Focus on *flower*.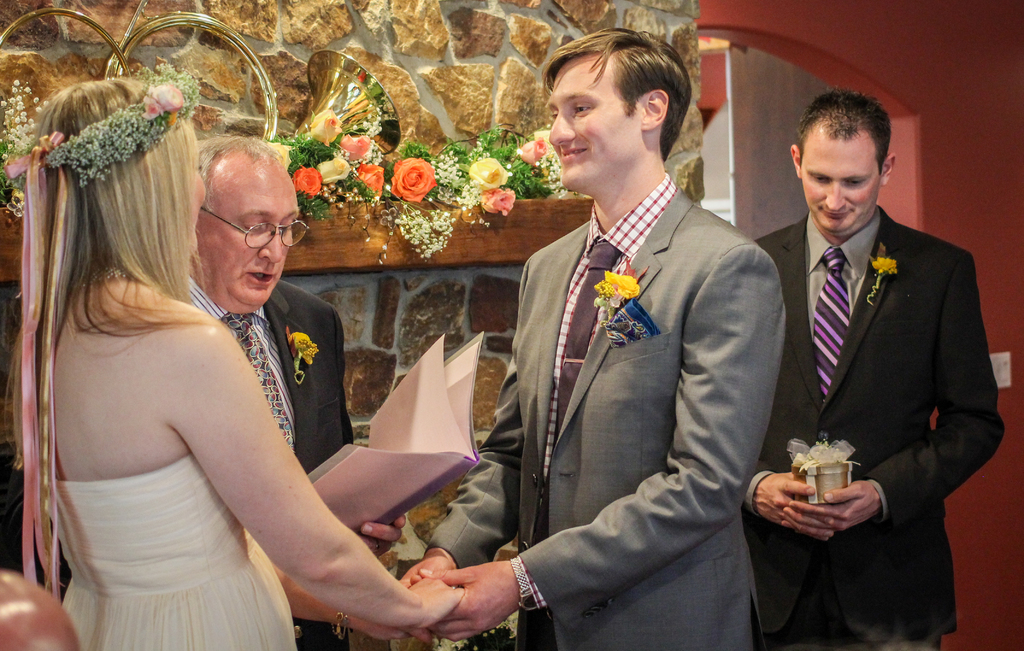
Focused at 396:156:437:204.
